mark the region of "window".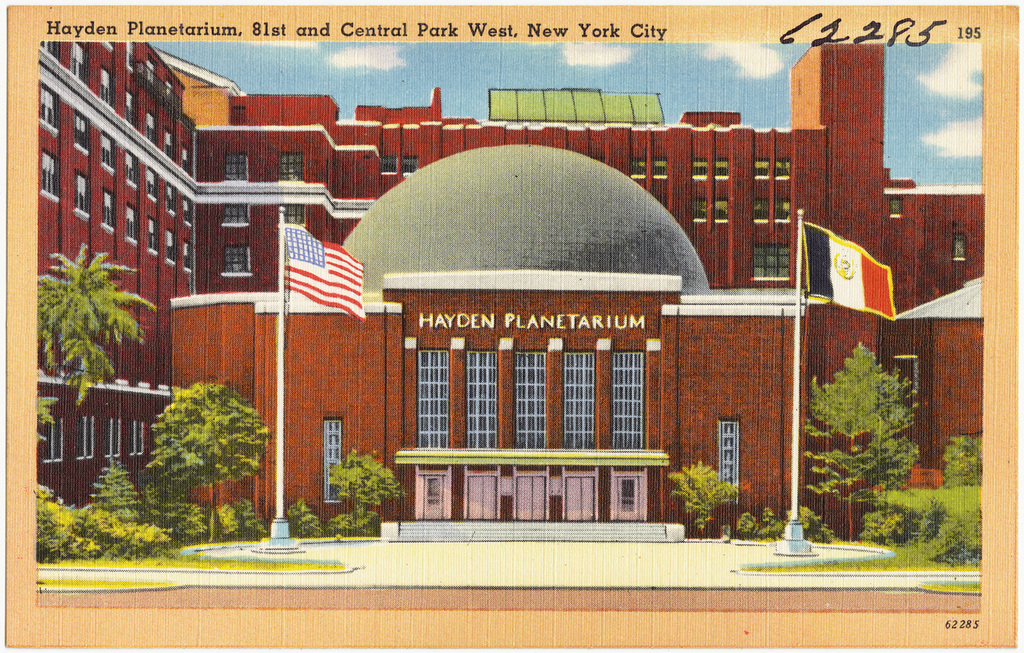
Region: 320:416:344:504.
